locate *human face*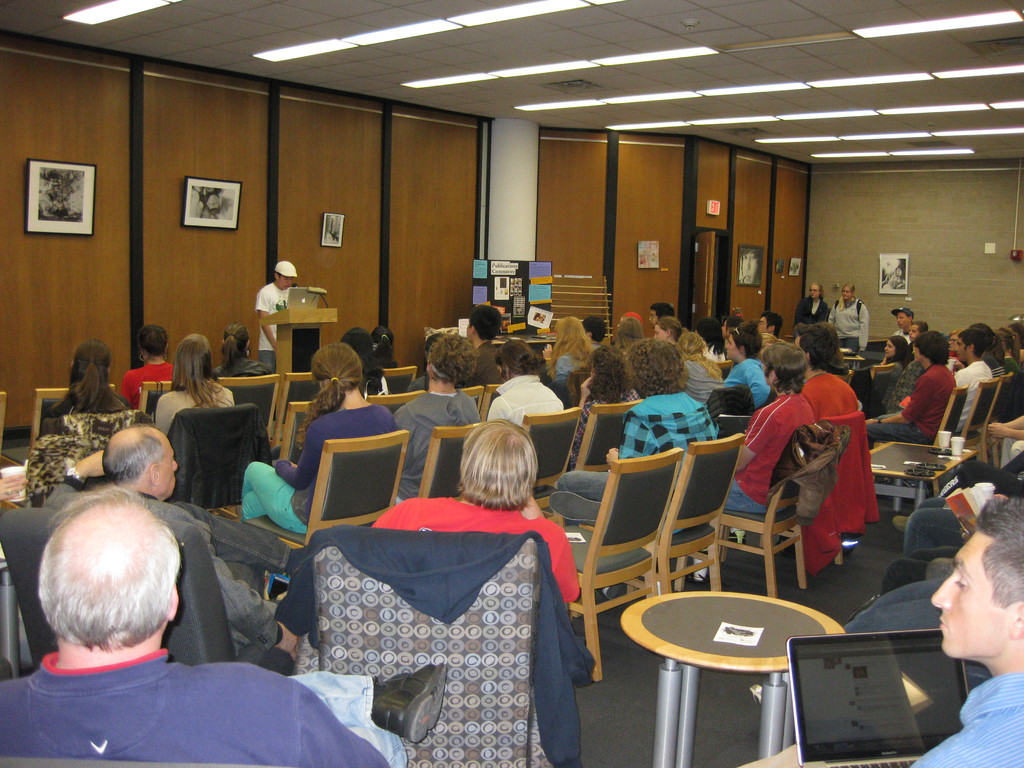
Rect(159, 441, 179, 500)
